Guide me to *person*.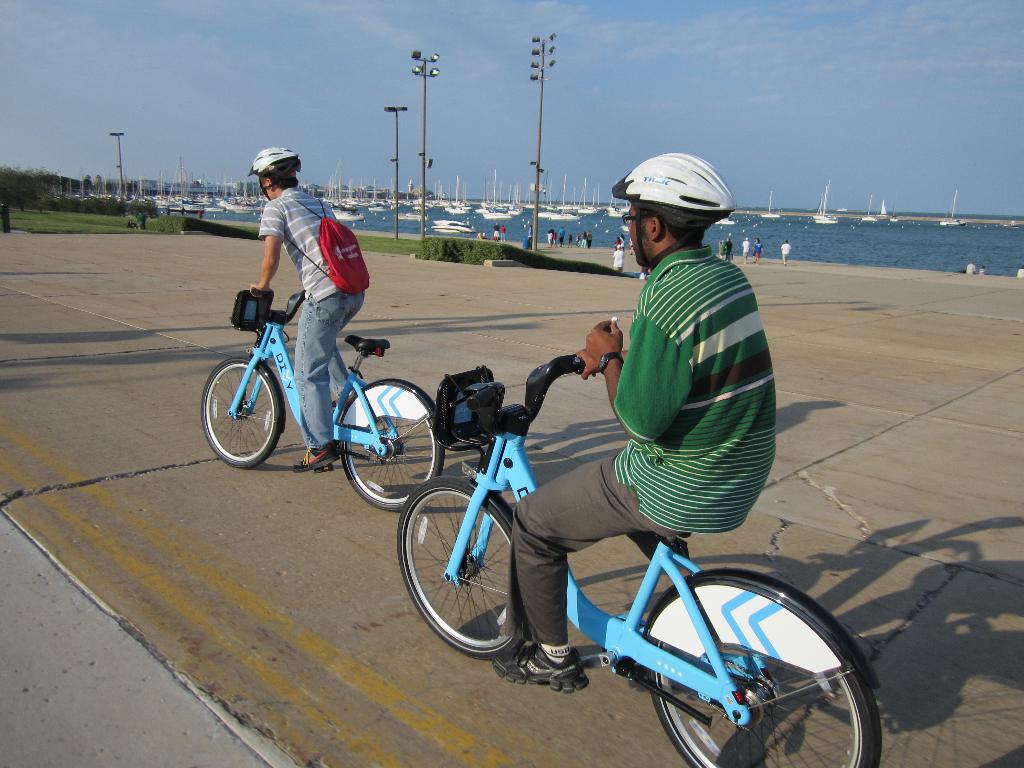
Guidance: (977, 266, 989, 274).
